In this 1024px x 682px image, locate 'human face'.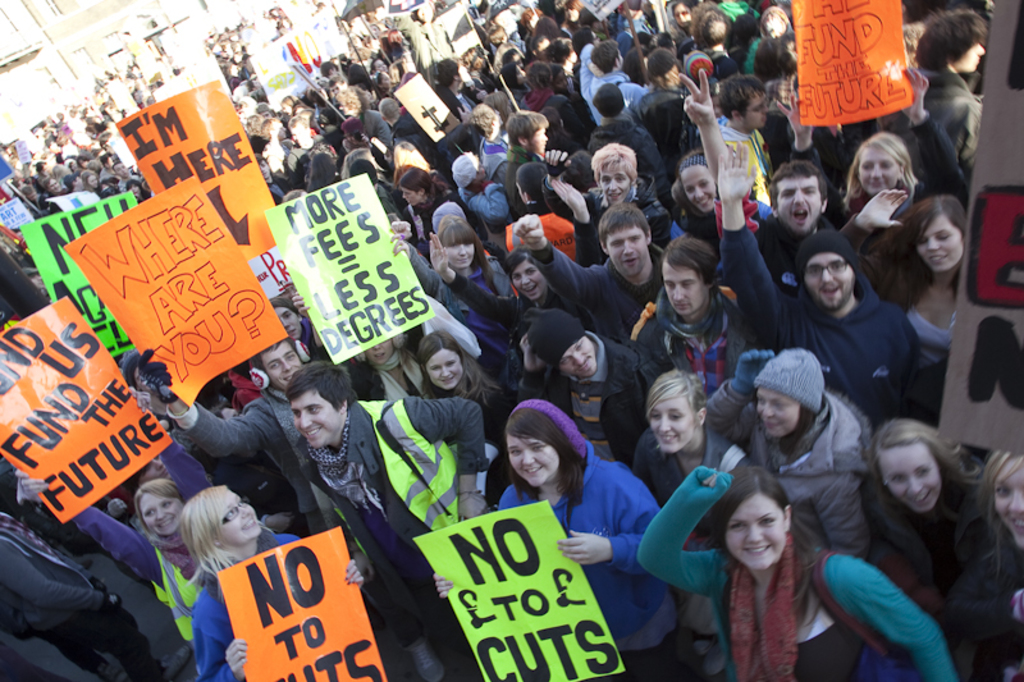
Bounding box: {"left": 858, "top": 150, "right": 900, "bottom": 196}.
